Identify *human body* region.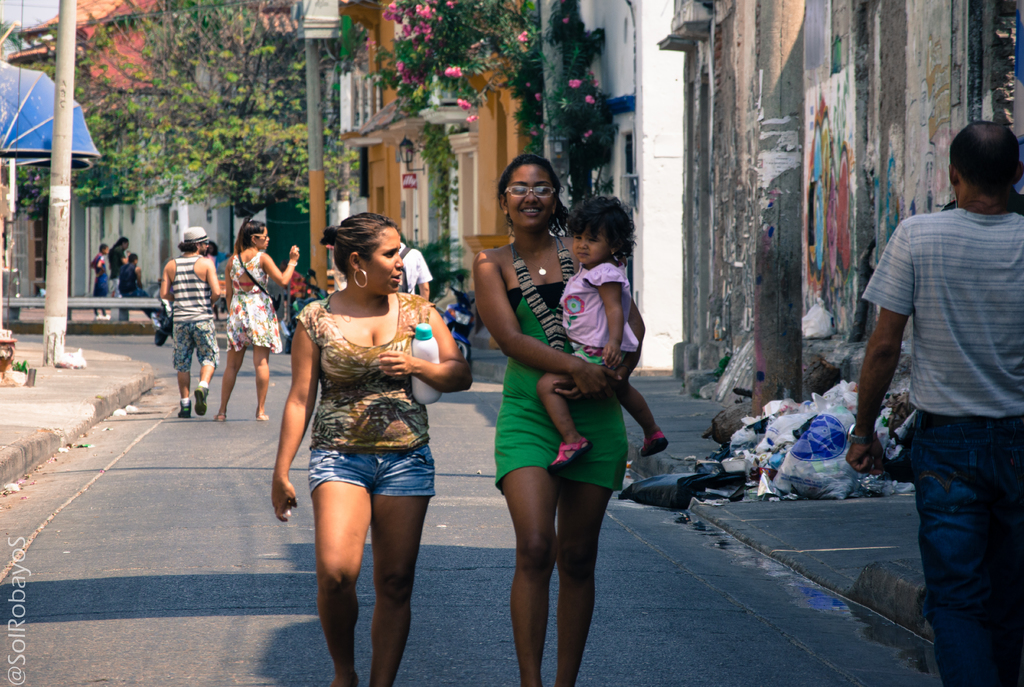
Region: bbox(536, 194, 667, 477).
